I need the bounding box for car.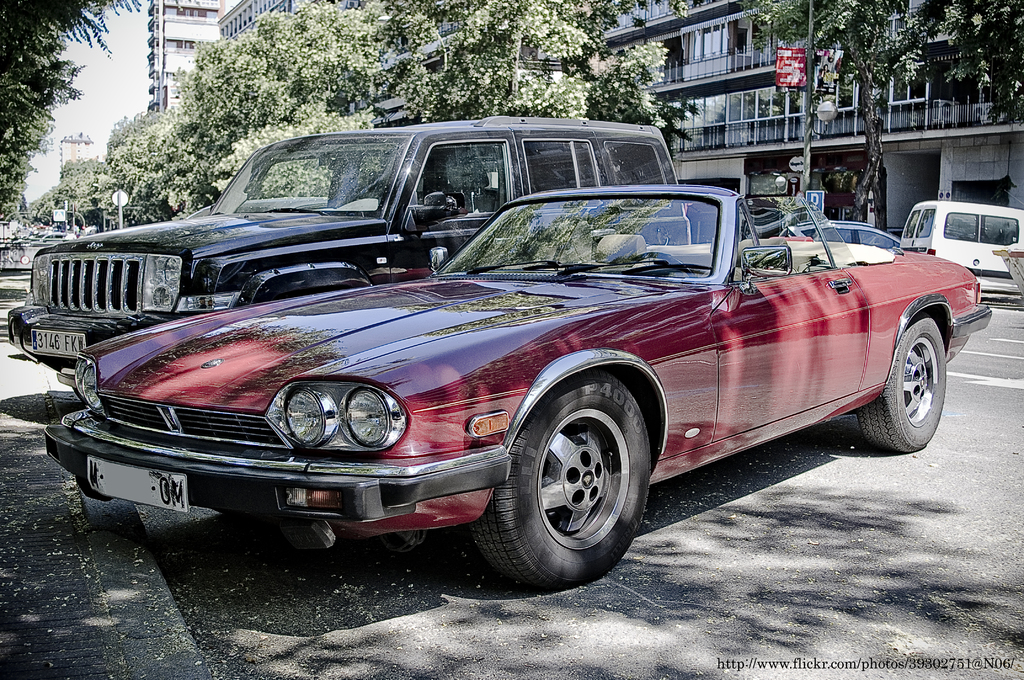
Here it is: <bbox>772, 222, 900, 250</bbox>.
